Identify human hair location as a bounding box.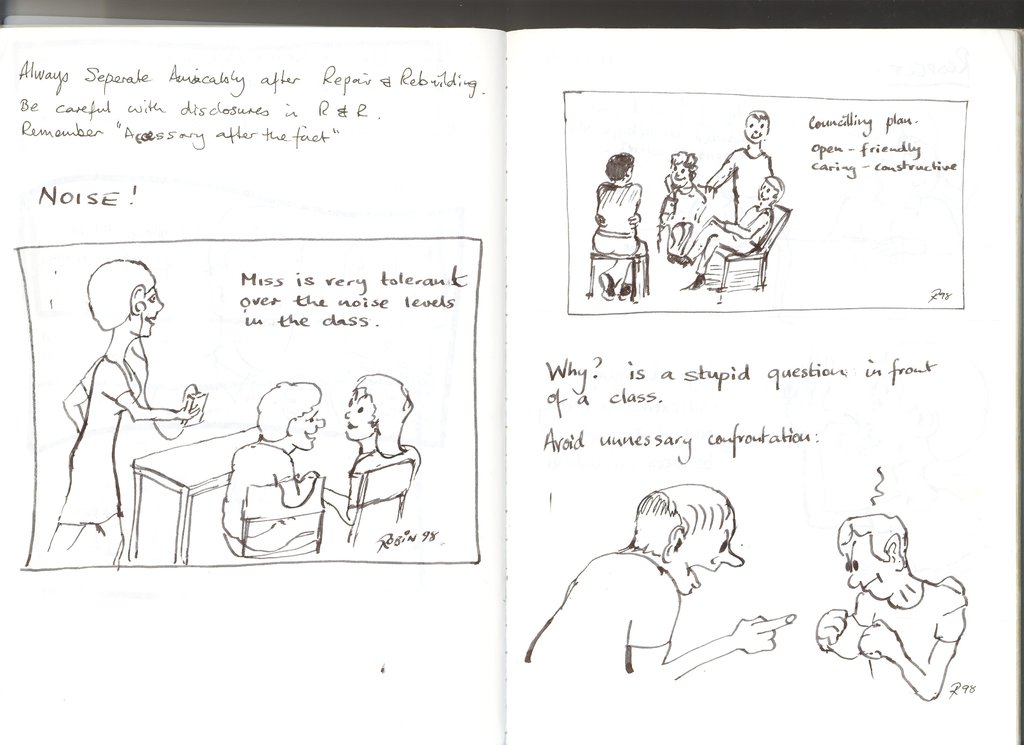
bbox=(623, 483, 730, 563).
